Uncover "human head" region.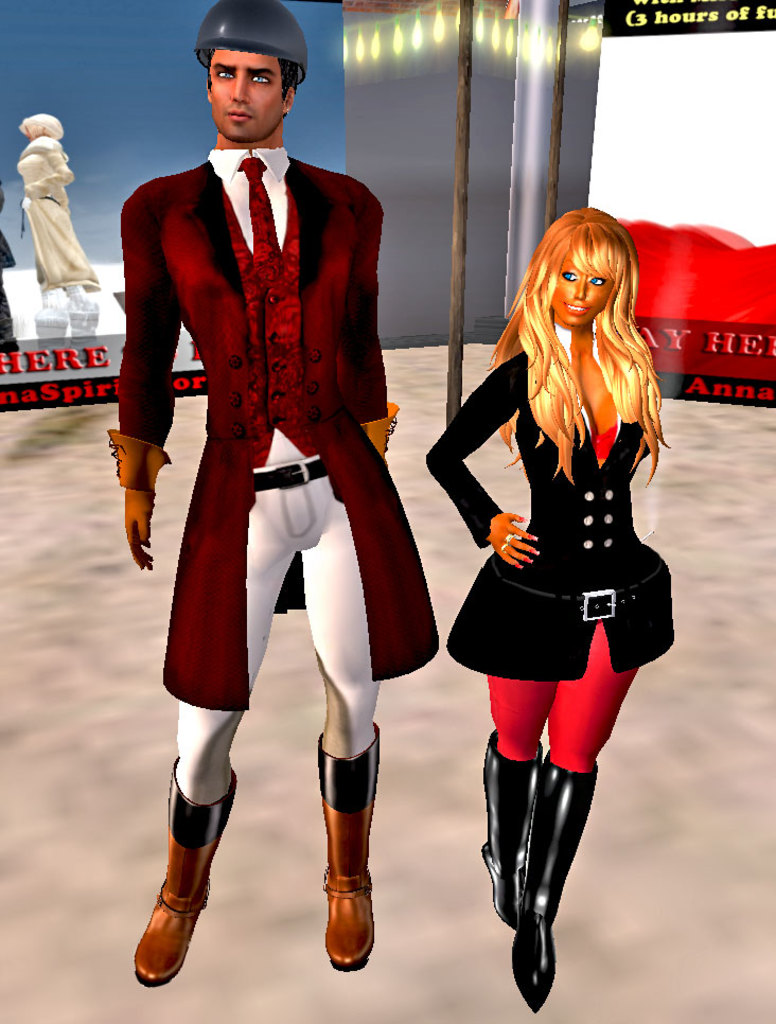
Uncovered: select_region(184, 12, 313, 126).
